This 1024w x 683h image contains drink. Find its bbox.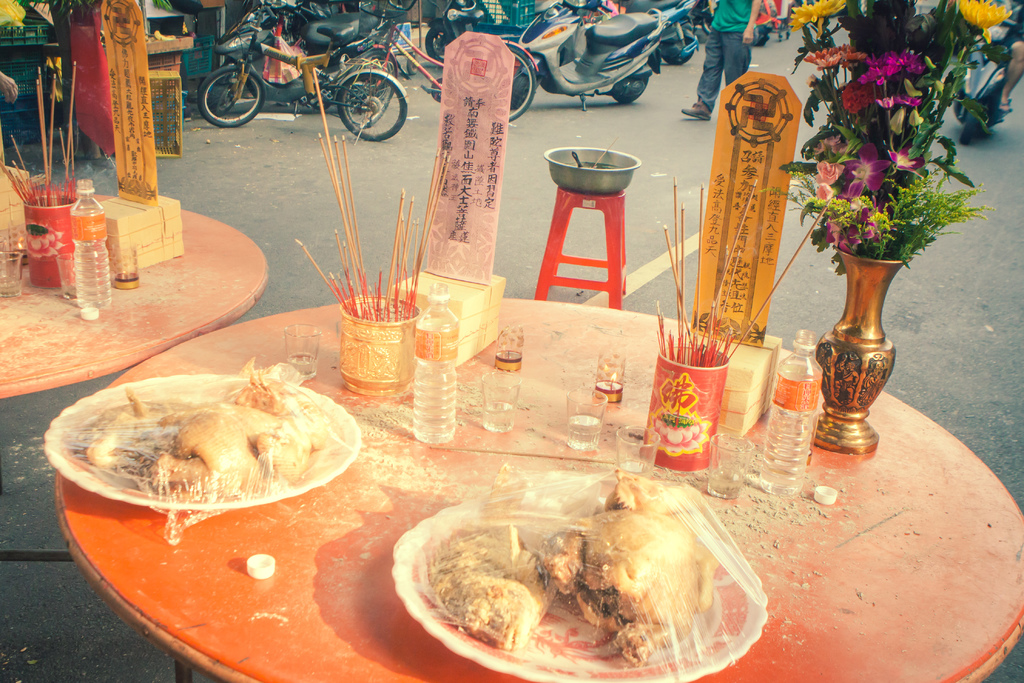
(709,470,744,496).
